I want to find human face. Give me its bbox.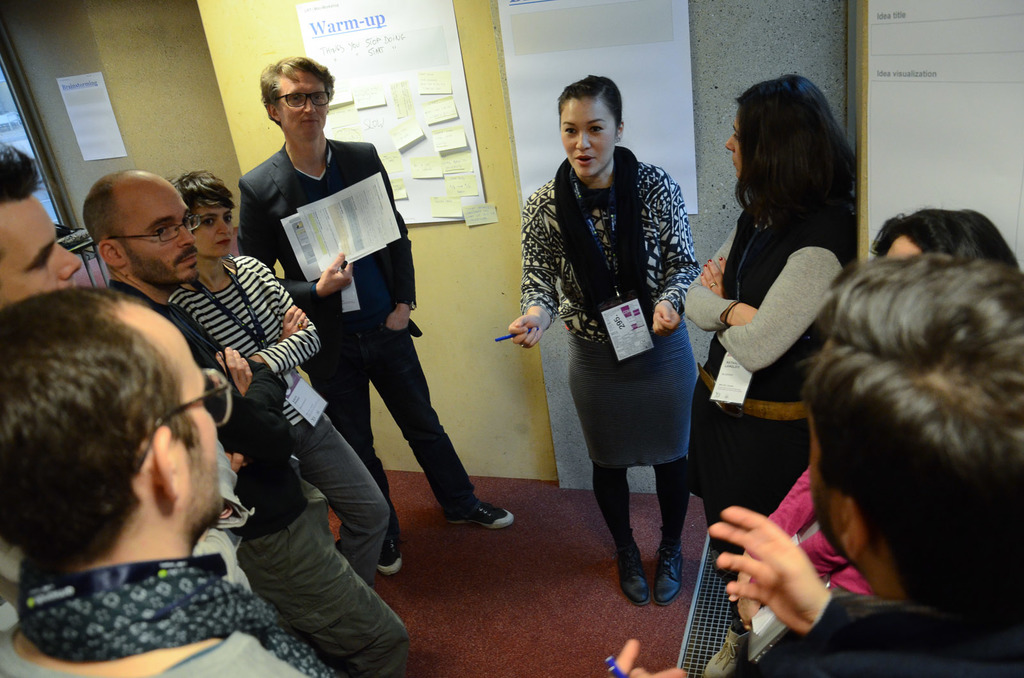
Rect(190, 200, 229, 258).
